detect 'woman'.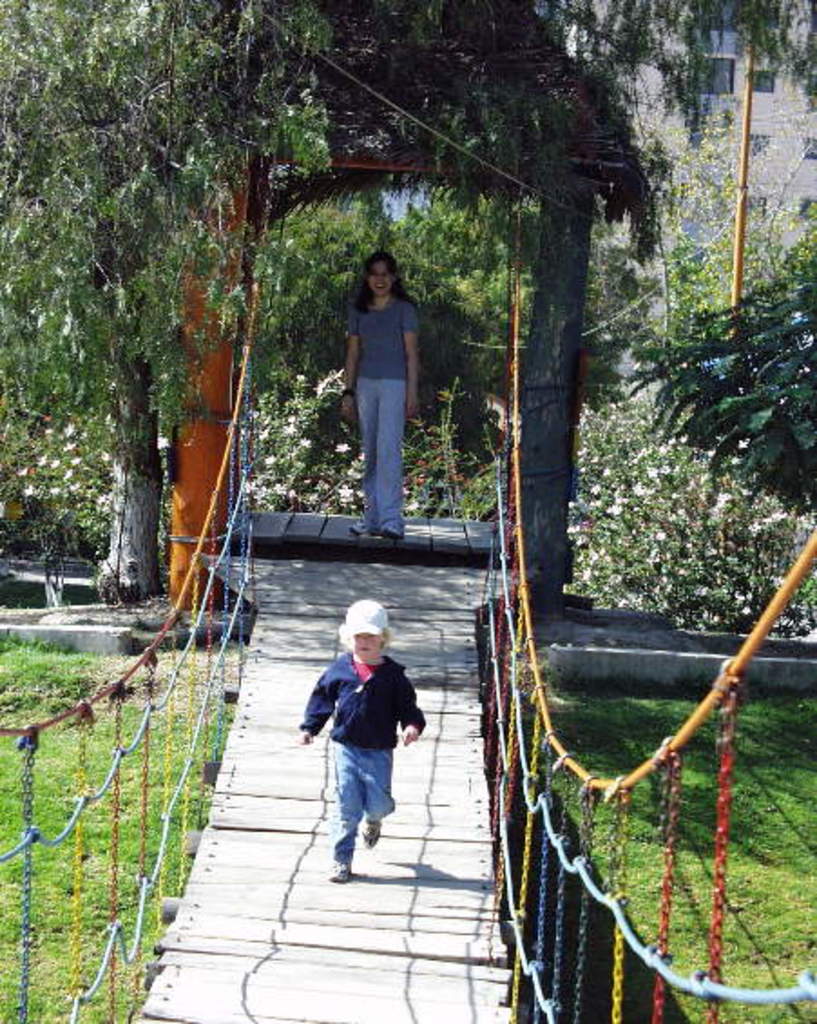
Detected at (341, 248, 417, 540).
